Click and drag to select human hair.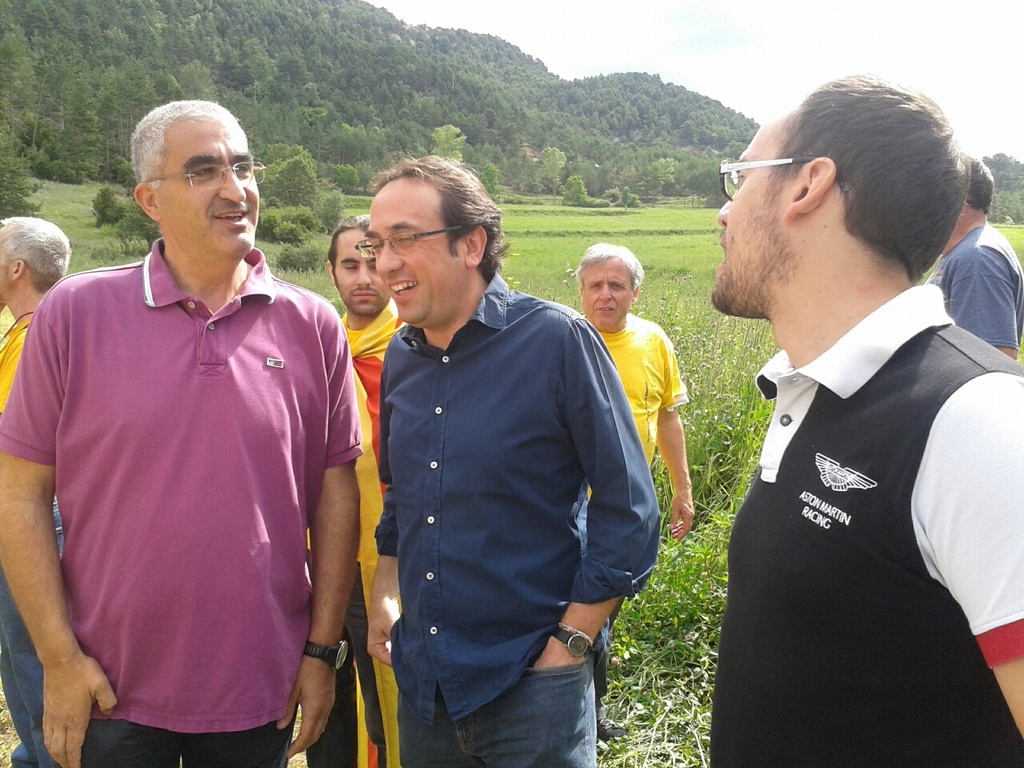
Selection: [x1=4, y1=214, x2=74, y2=294].
